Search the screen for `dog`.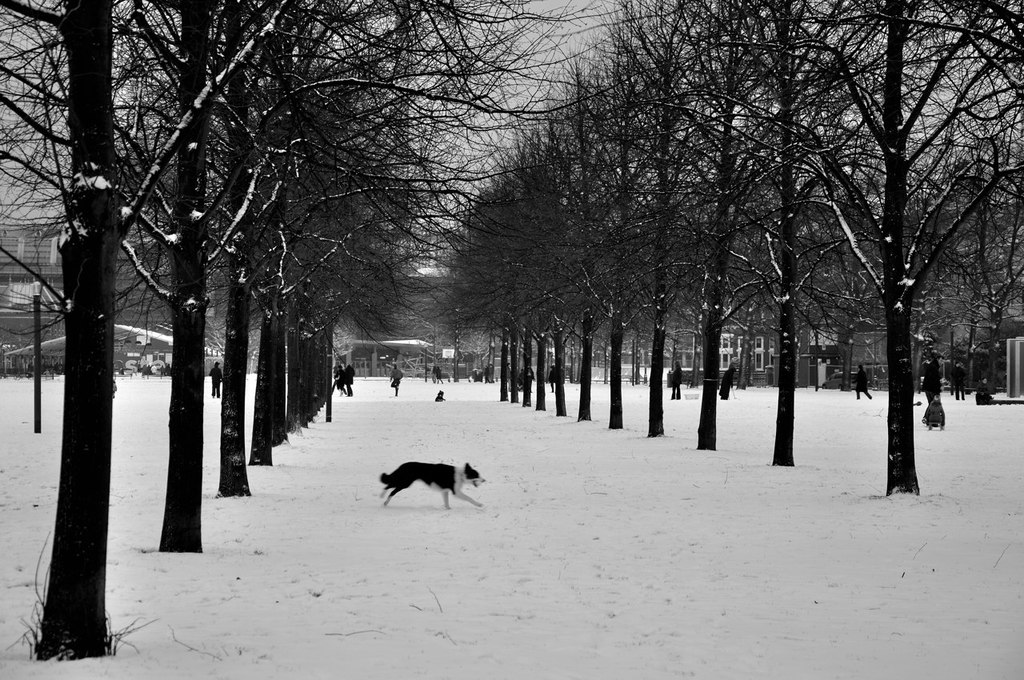
Found at 374, 458, 488, 511.
